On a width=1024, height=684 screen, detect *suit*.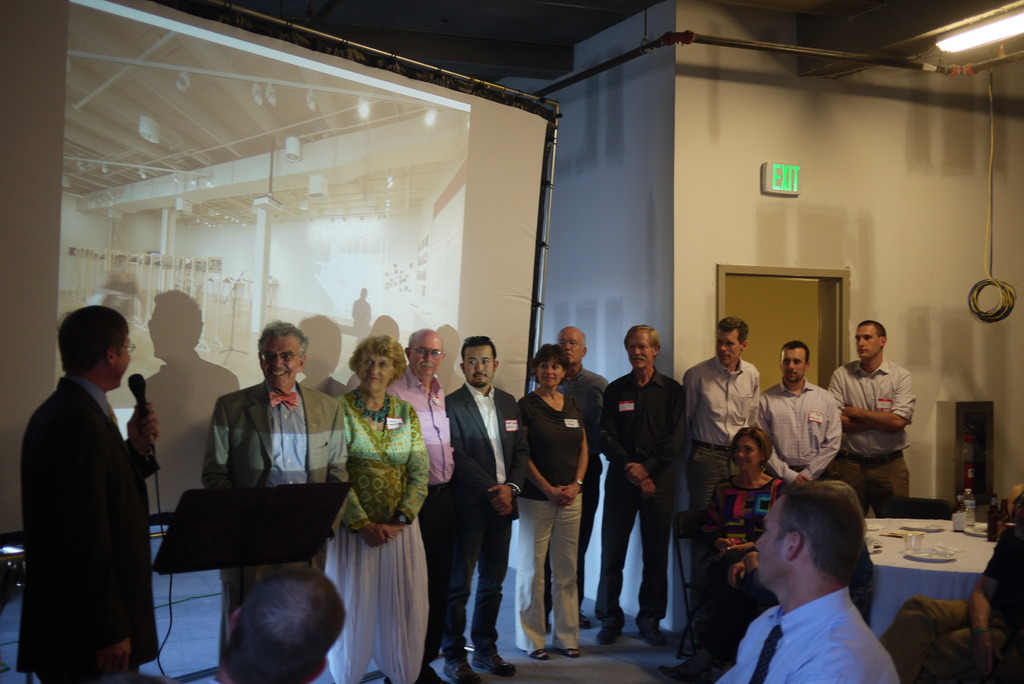
(left=430, top=346, right=509, bottom=660).
